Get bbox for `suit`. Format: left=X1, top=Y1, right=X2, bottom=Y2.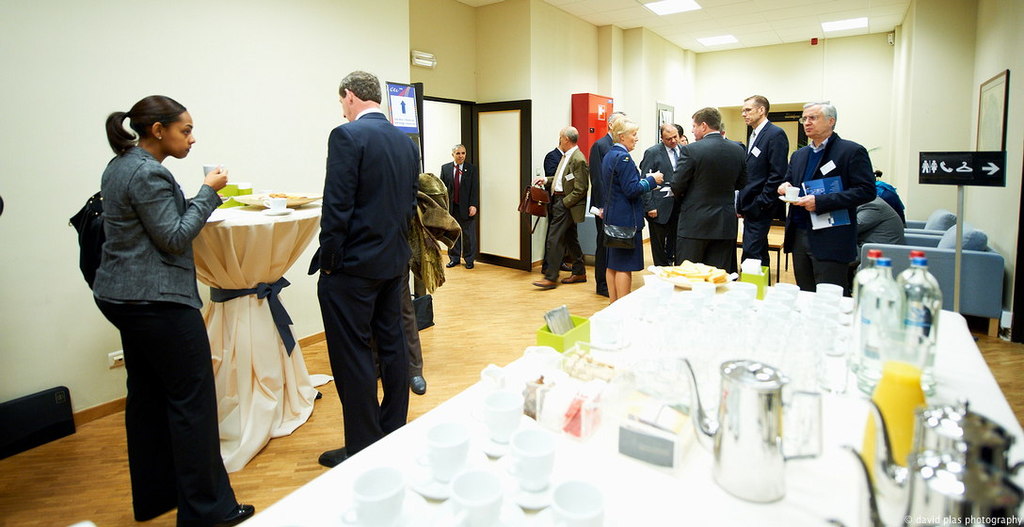
left=587, top=132, right=615, bottom=294.
